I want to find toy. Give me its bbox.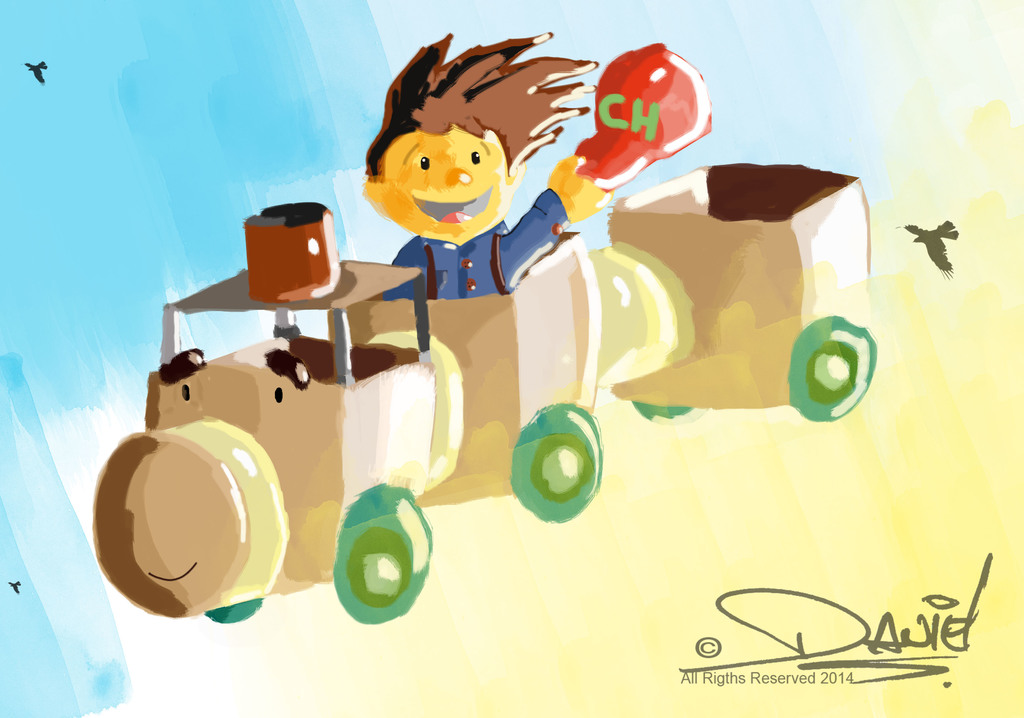
<region>90, 157, 878, 626</region>.
